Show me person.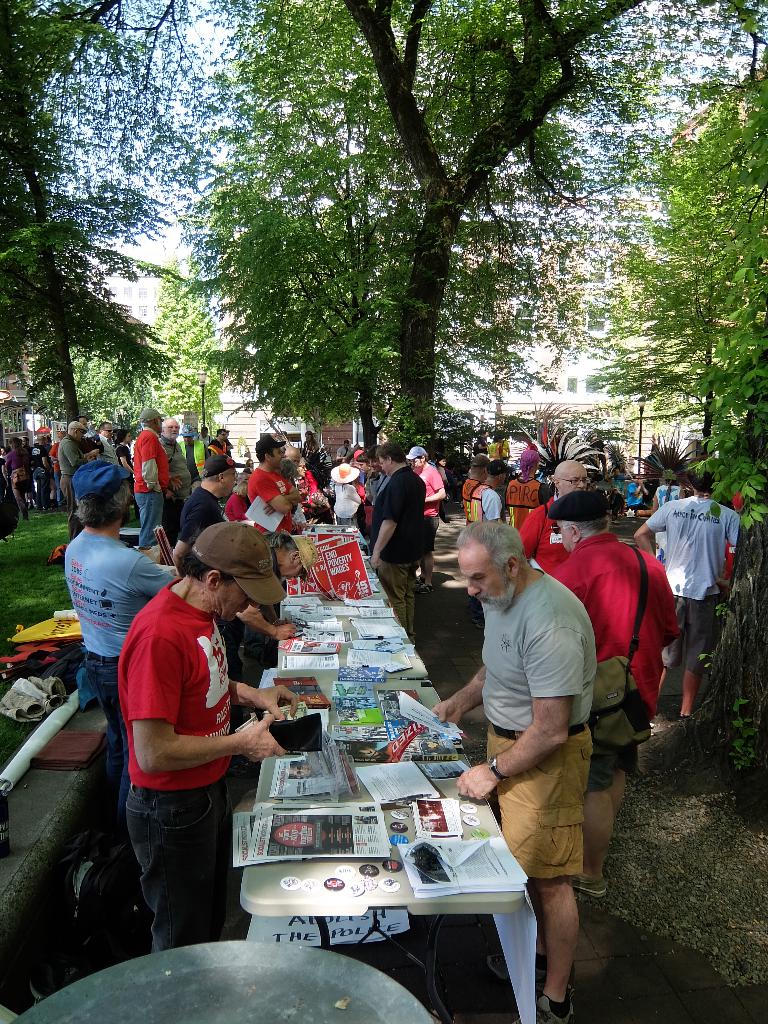
person is here: select_region(108, 503, 266, 963).
